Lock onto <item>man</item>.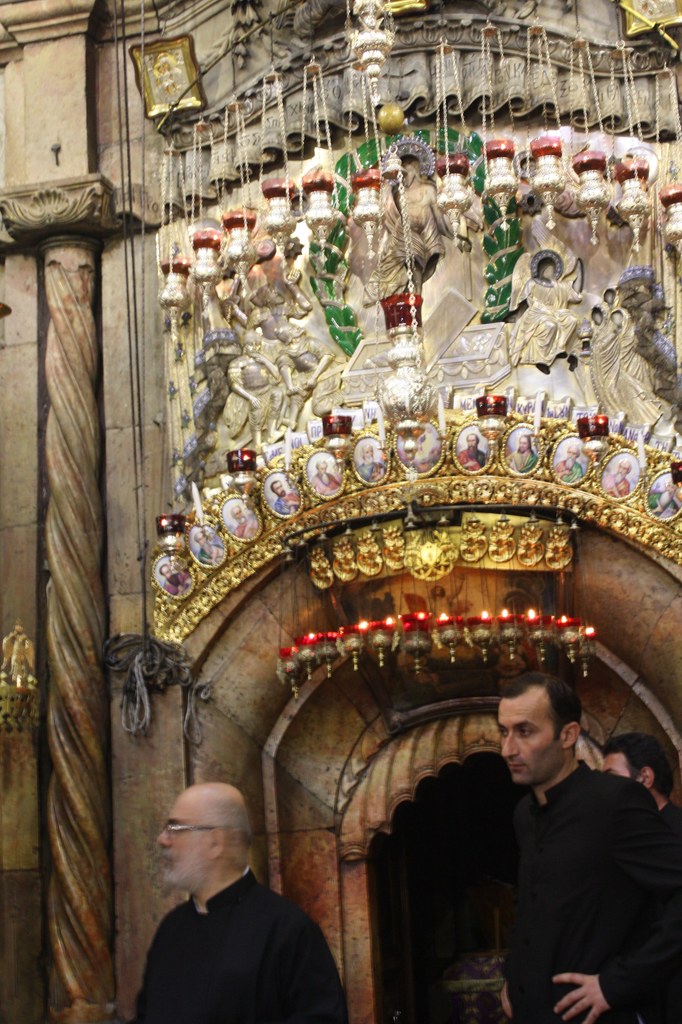
Locked: Rect(428, 572, 464, 629).
